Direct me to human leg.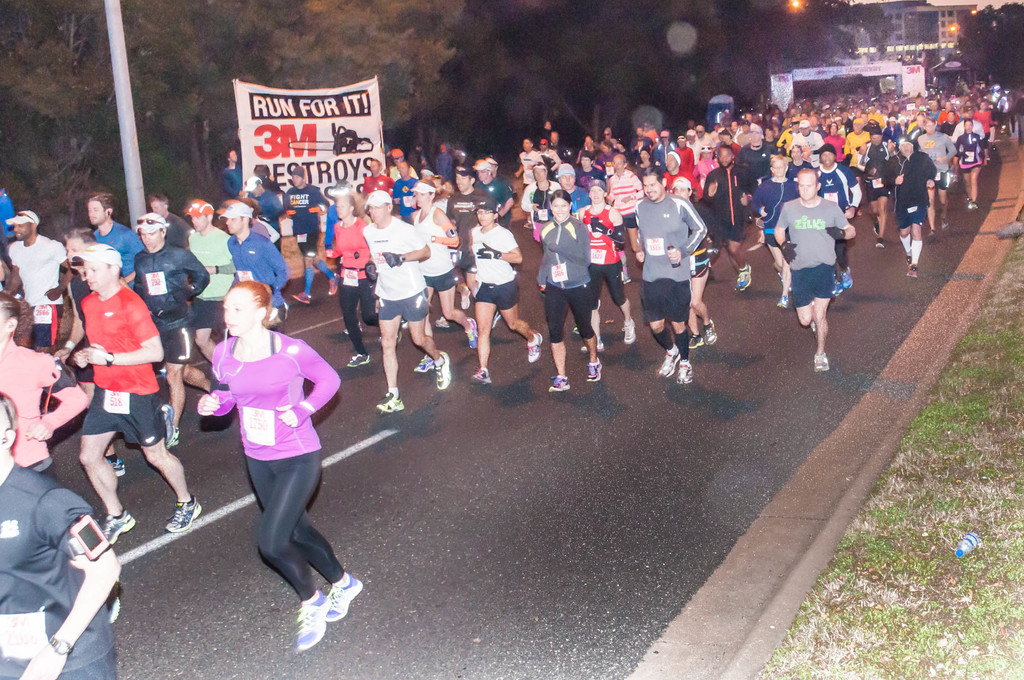
Direction: box=[687, 313, 701, 349].
